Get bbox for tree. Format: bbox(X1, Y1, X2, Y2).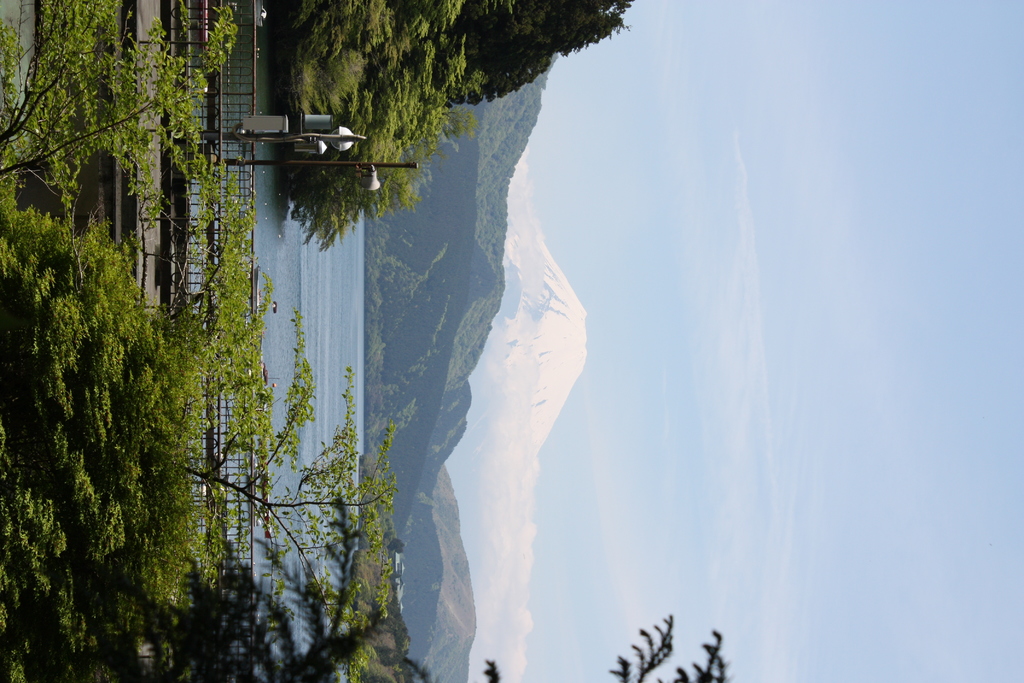
bbox(0, 0, 740, 682).
